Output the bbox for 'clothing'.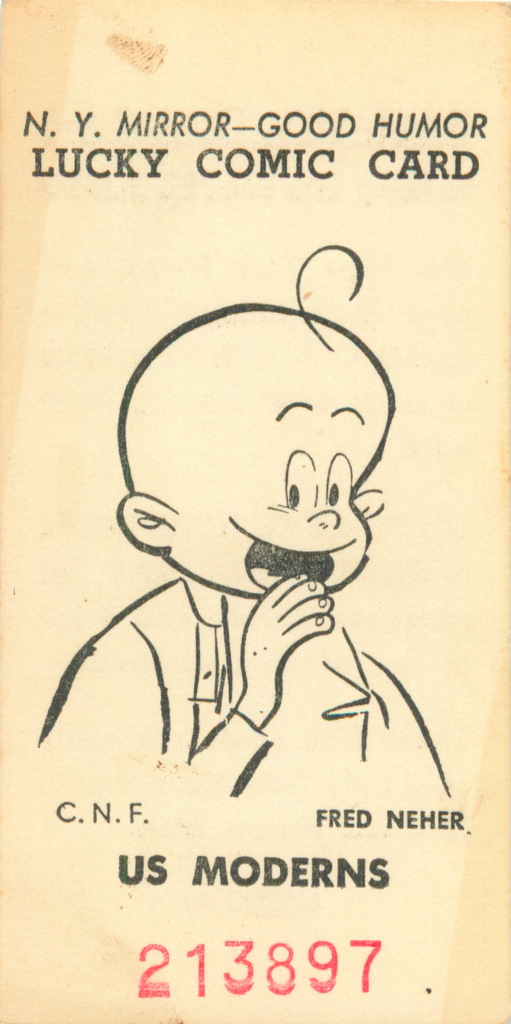
[36, 578, 448, 794].
